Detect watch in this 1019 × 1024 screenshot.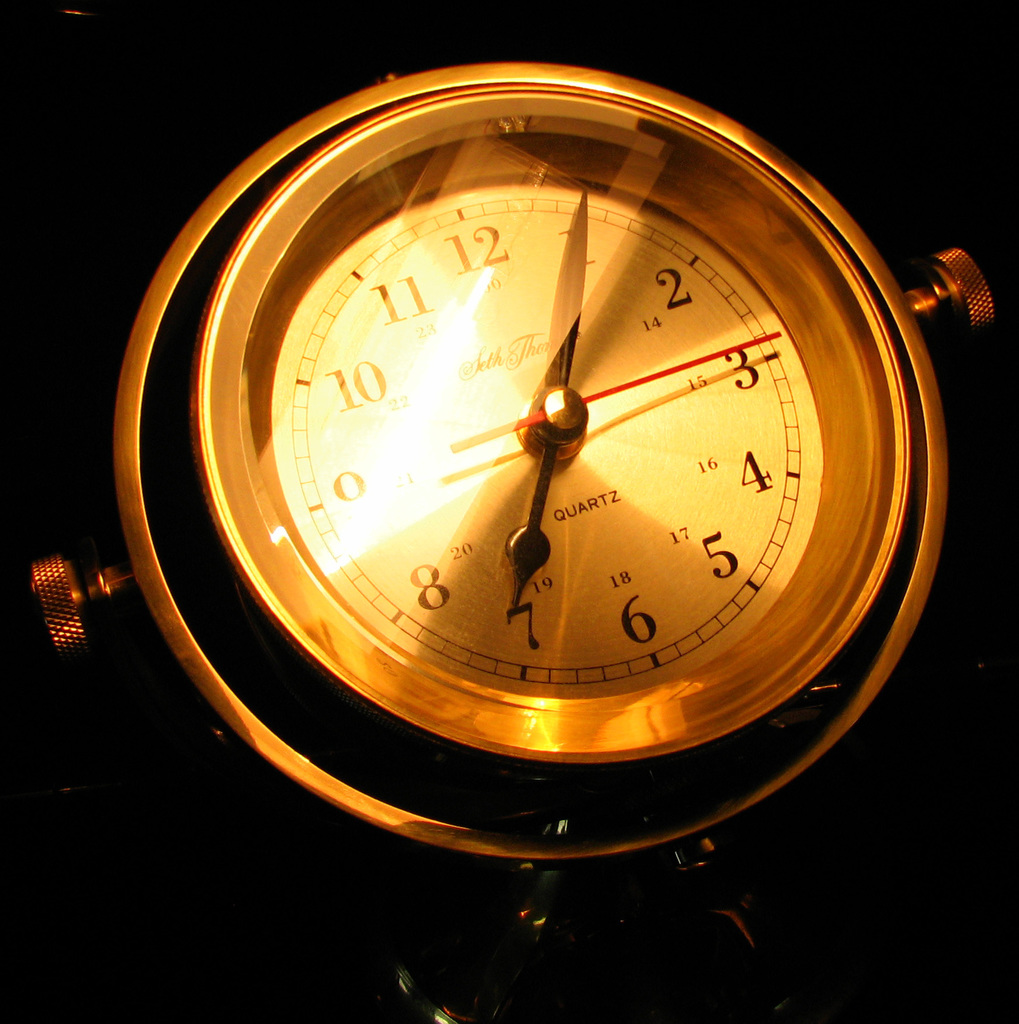
Detection: bbox=(23, 58, 1001, 1023).
